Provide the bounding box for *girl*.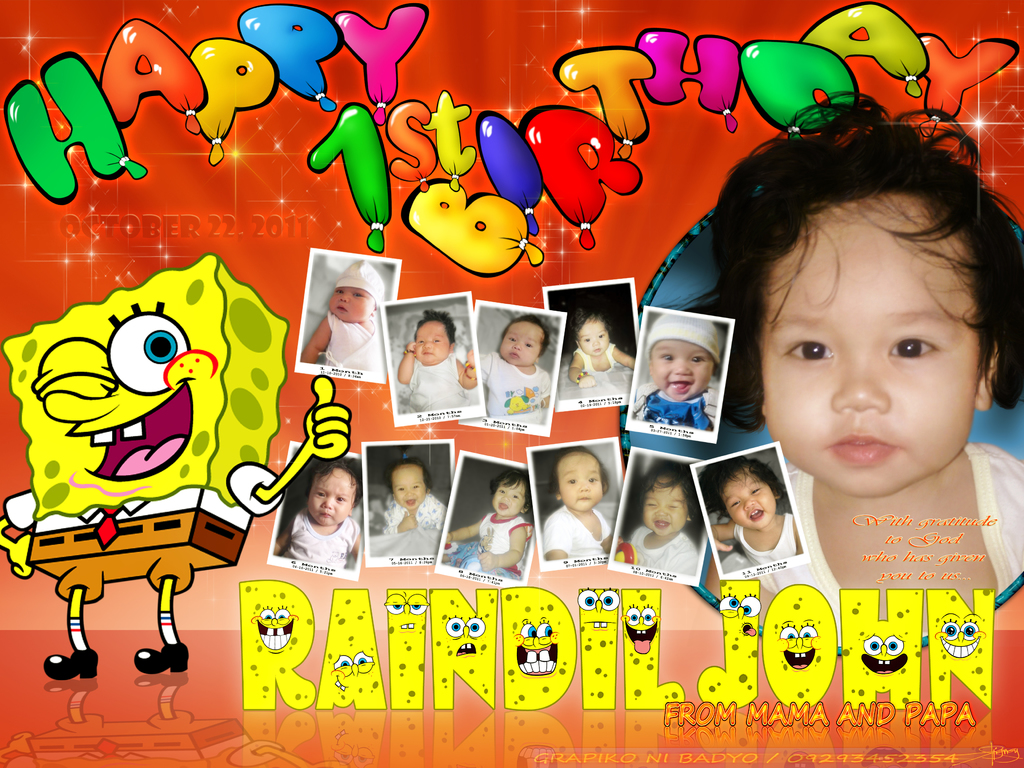
<box>569,313,636,384</box>.
